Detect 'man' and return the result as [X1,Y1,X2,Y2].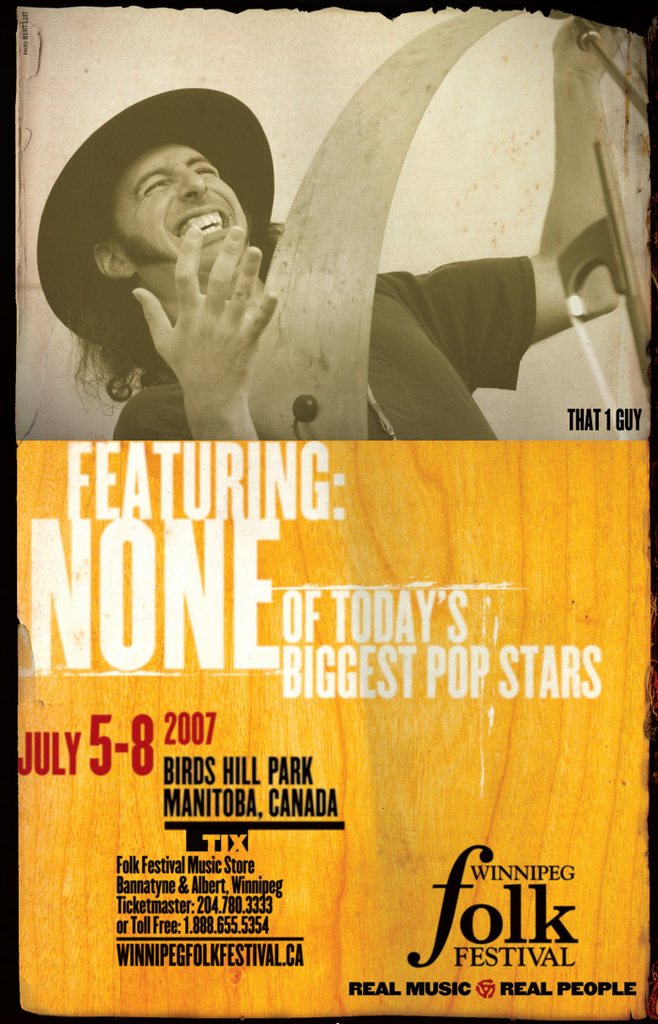
[34,76,630,448].
